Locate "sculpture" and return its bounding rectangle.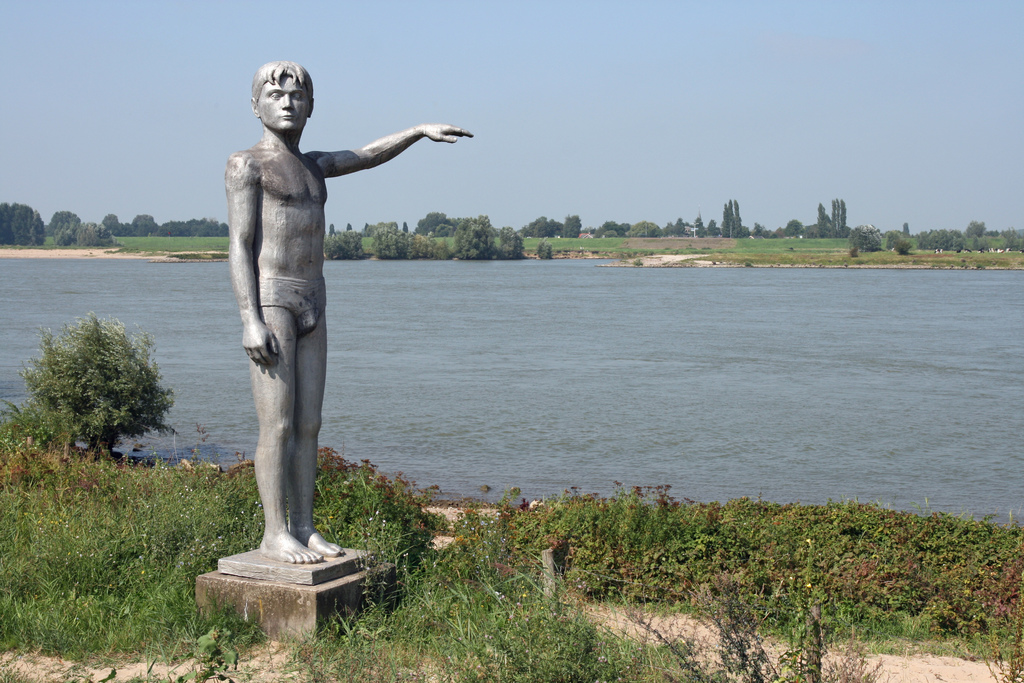
[225, 63, 477, 562].
